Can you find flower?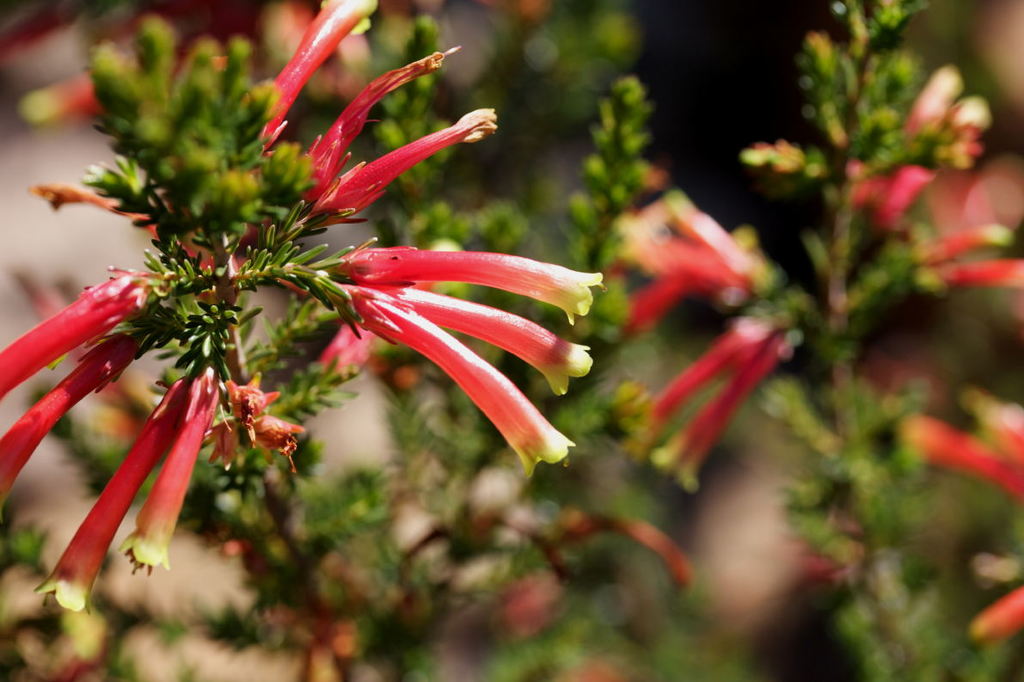
Yes, bounding box: bbox(242, 0, 374, 155).
